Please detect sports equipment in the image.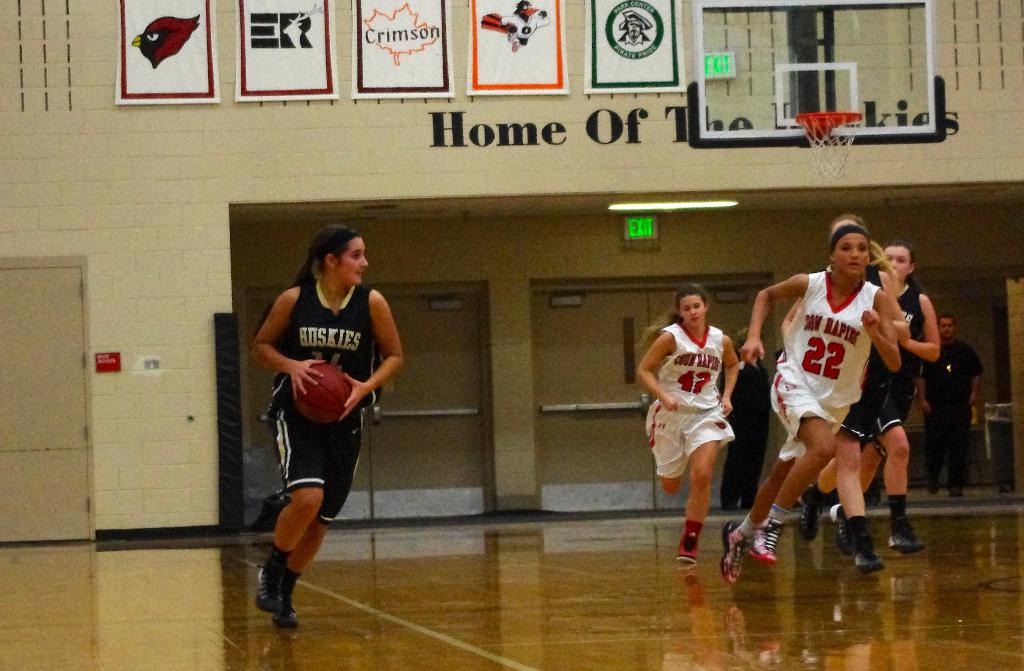
left=740, top=525, right=779, bottom=563.
